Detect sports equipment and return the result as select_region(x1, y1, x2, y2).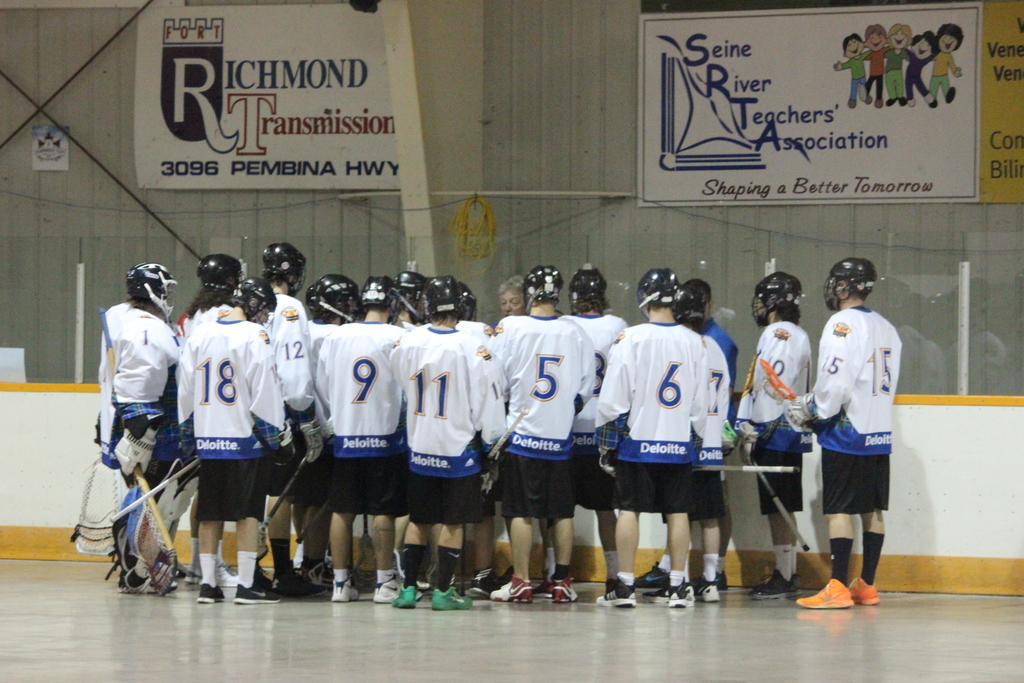
select_region(424, 275, 465, 321).
